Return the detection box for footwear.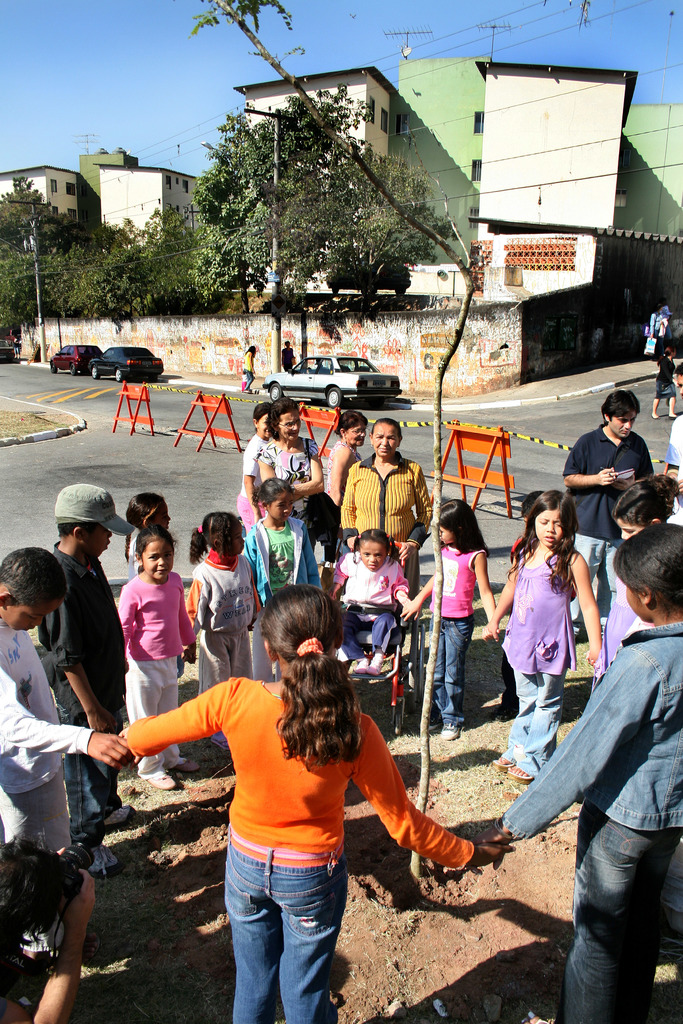
[437,725,456,743].
